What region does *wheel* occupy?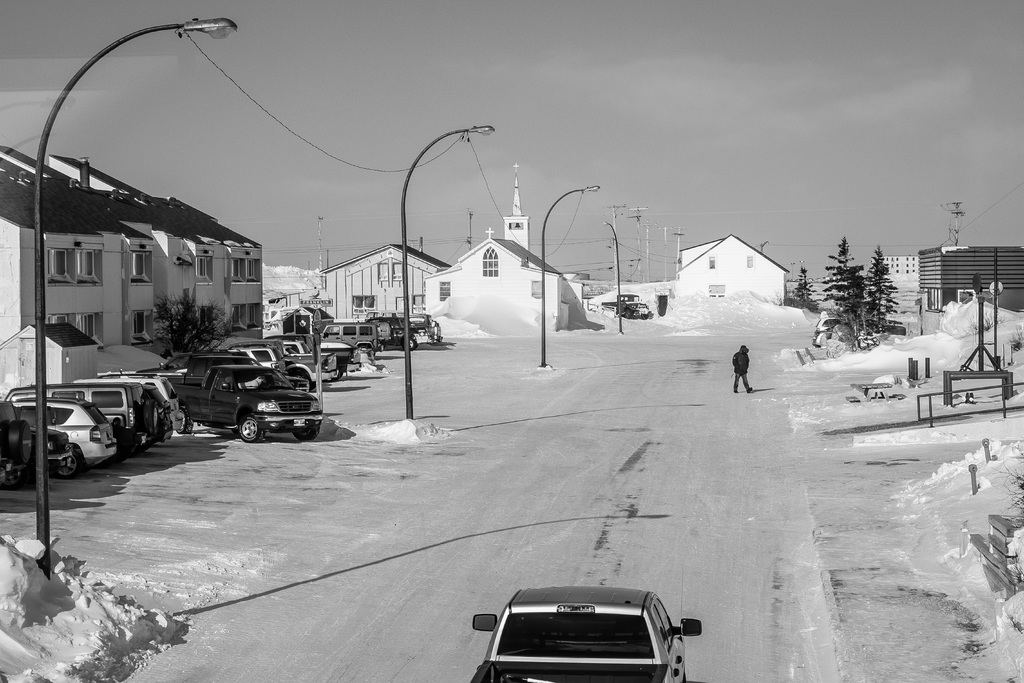
(x1=0, y1=463, x2=19, y2=488).
